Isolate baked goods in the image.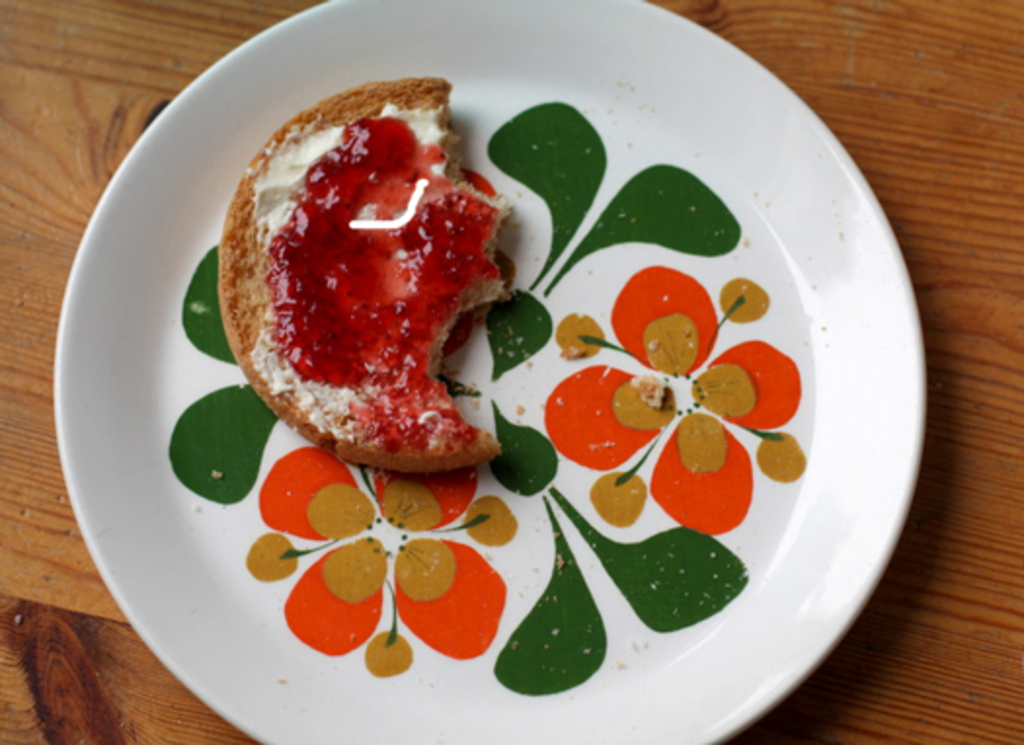
Isolated region: [211,70,515,476].
